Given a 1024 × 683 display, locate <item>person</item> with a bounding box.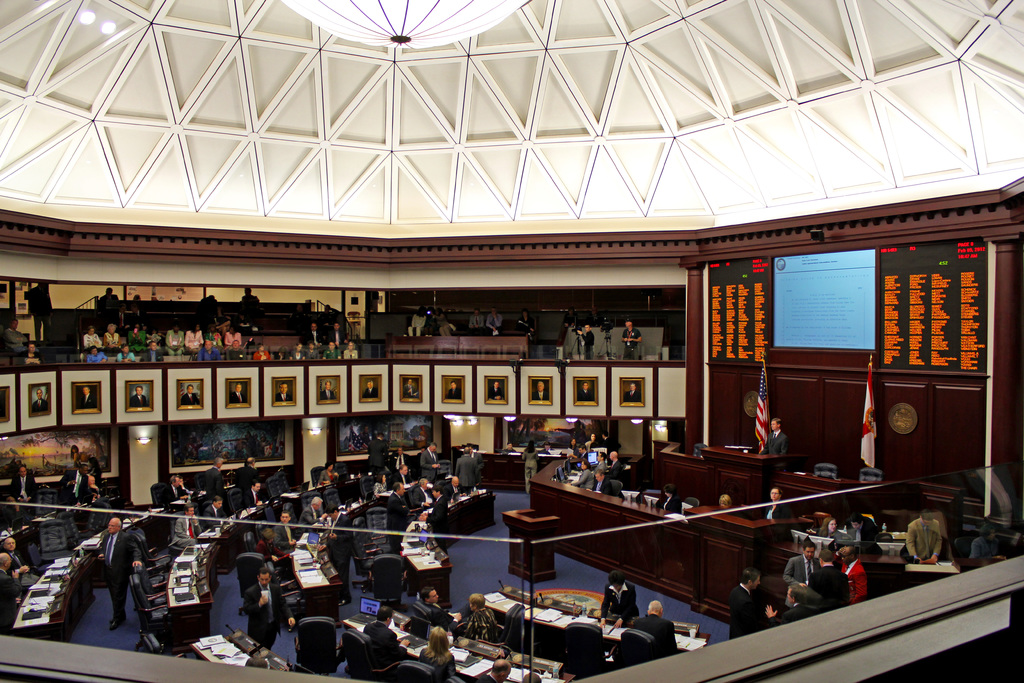
Located: l=179, t=383, r=204, b=408.
